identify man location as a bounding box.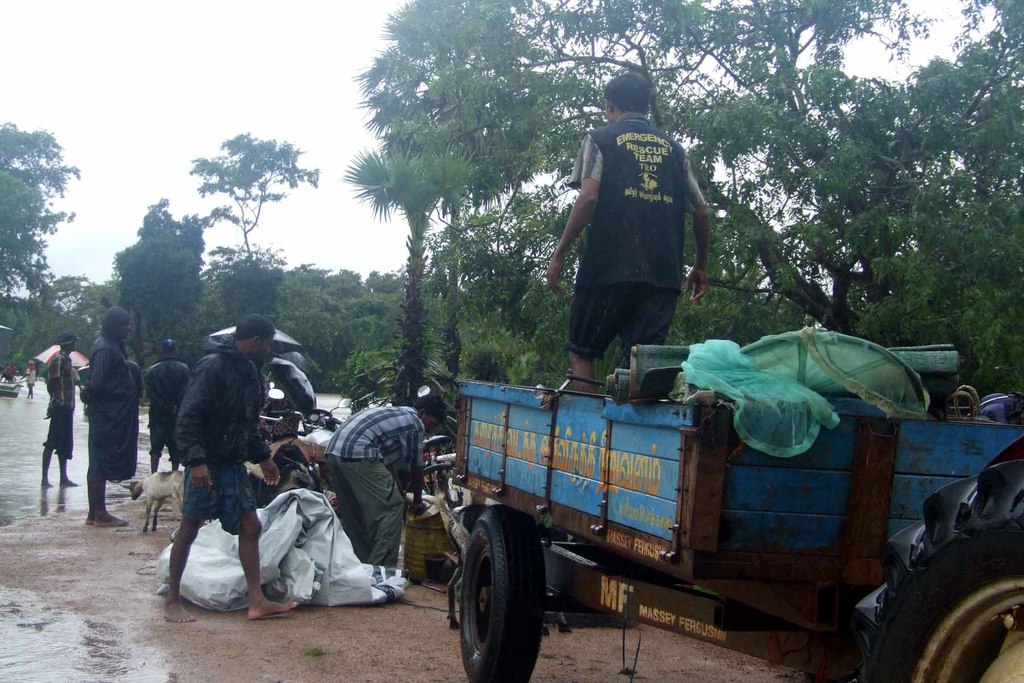
542,70,714,396.
